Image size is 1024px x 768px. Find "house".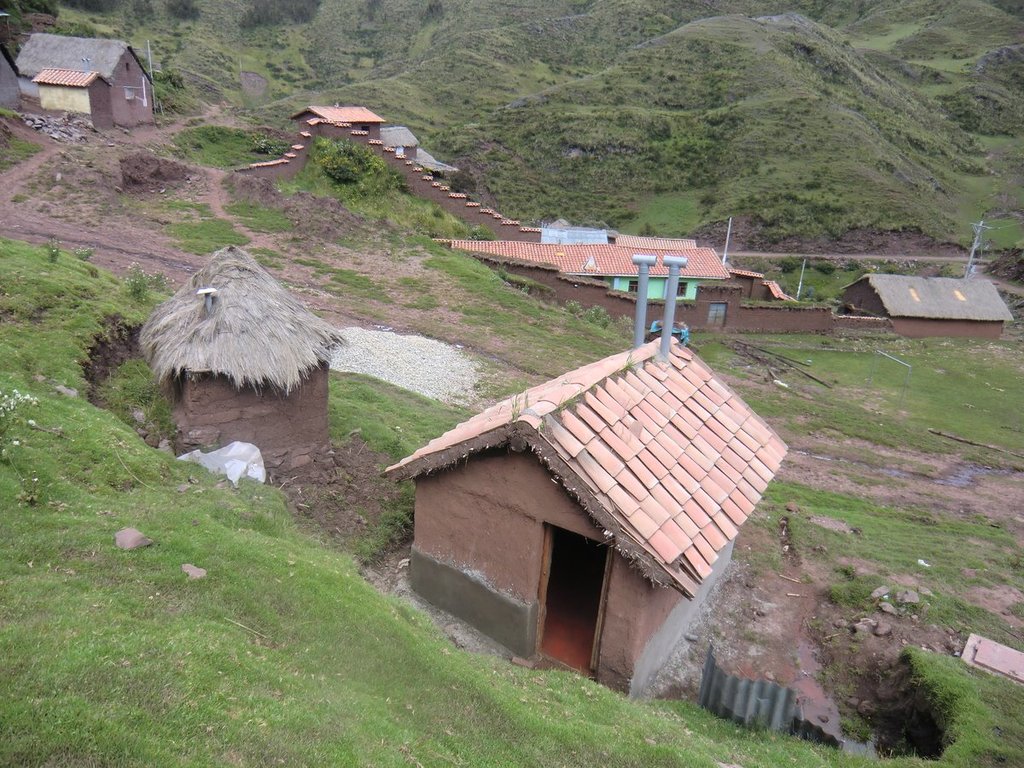
{"left": 27, "top": 61, "right": 115, "bottom": 130}.
